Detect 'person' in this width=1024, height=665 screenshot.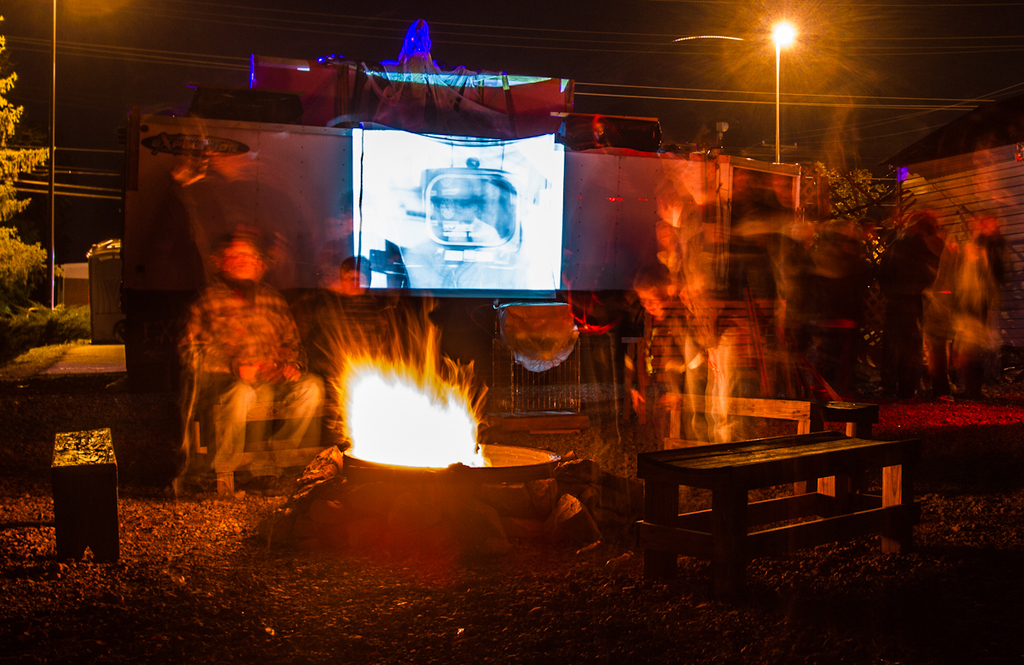
Detection: bbox=(854, 198, 937, 395).
